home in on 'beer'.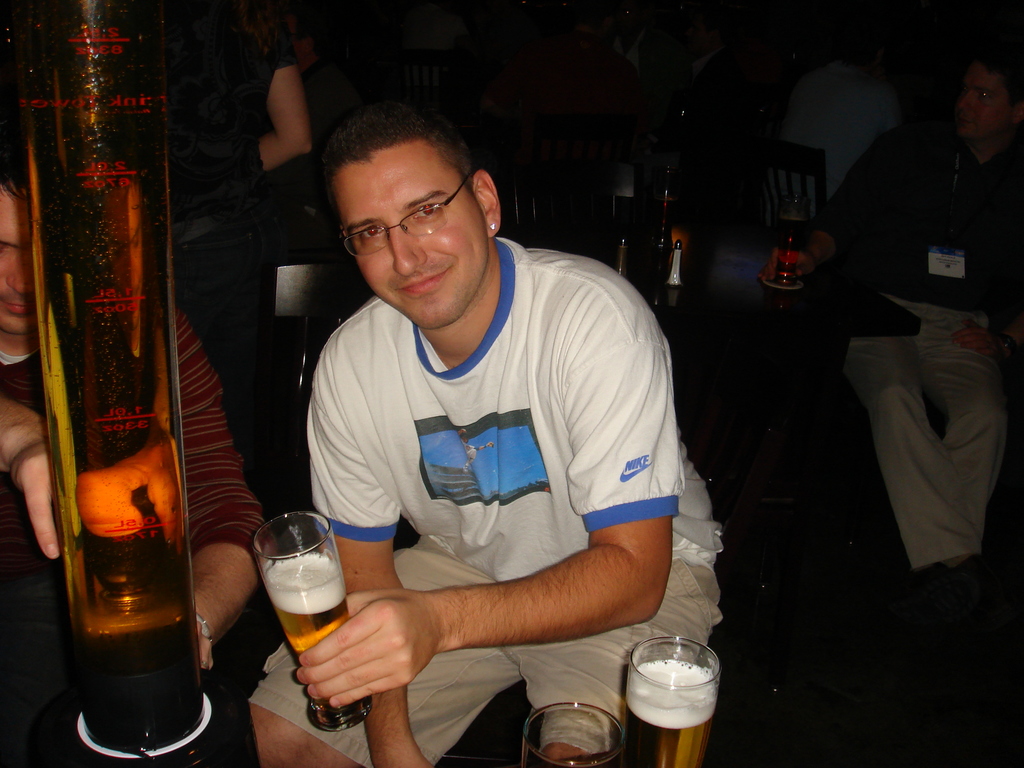
Homed in at (left=269, top=557, right=340, bottom=715).
